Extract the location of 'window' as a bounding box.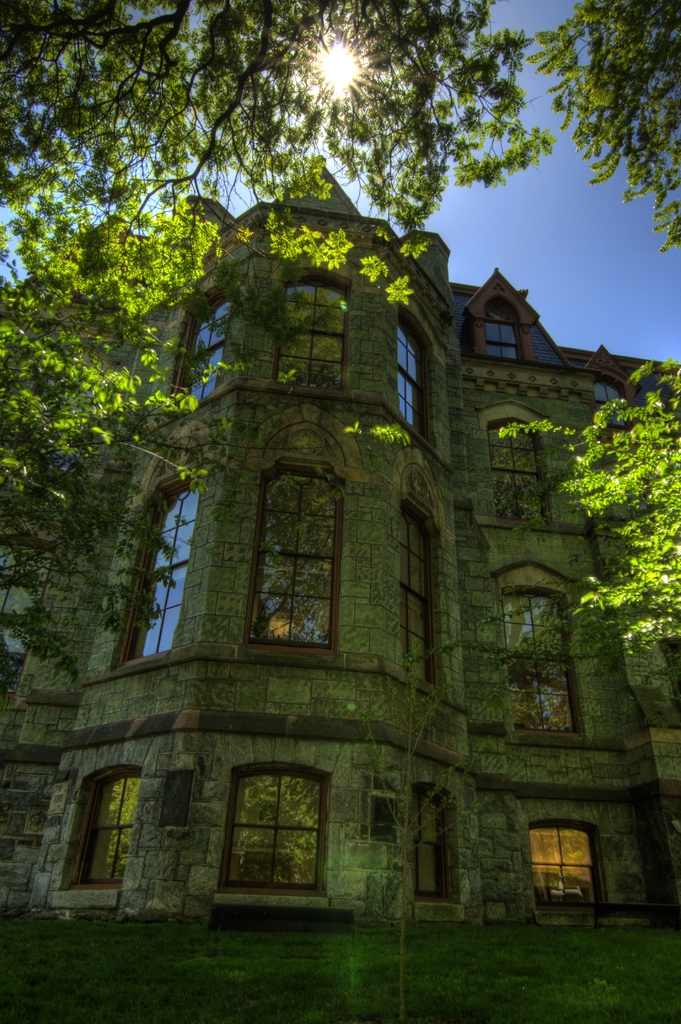
bbox=[490, 557, 594, 739].
